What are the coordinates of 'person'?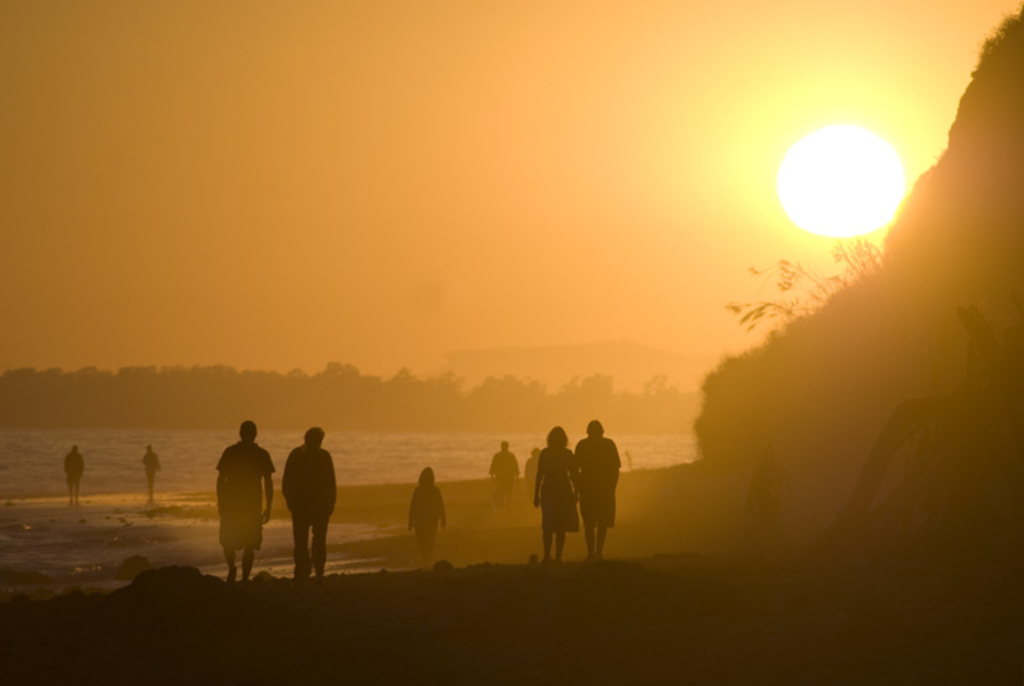
<box>276,430,332,568</box>.
